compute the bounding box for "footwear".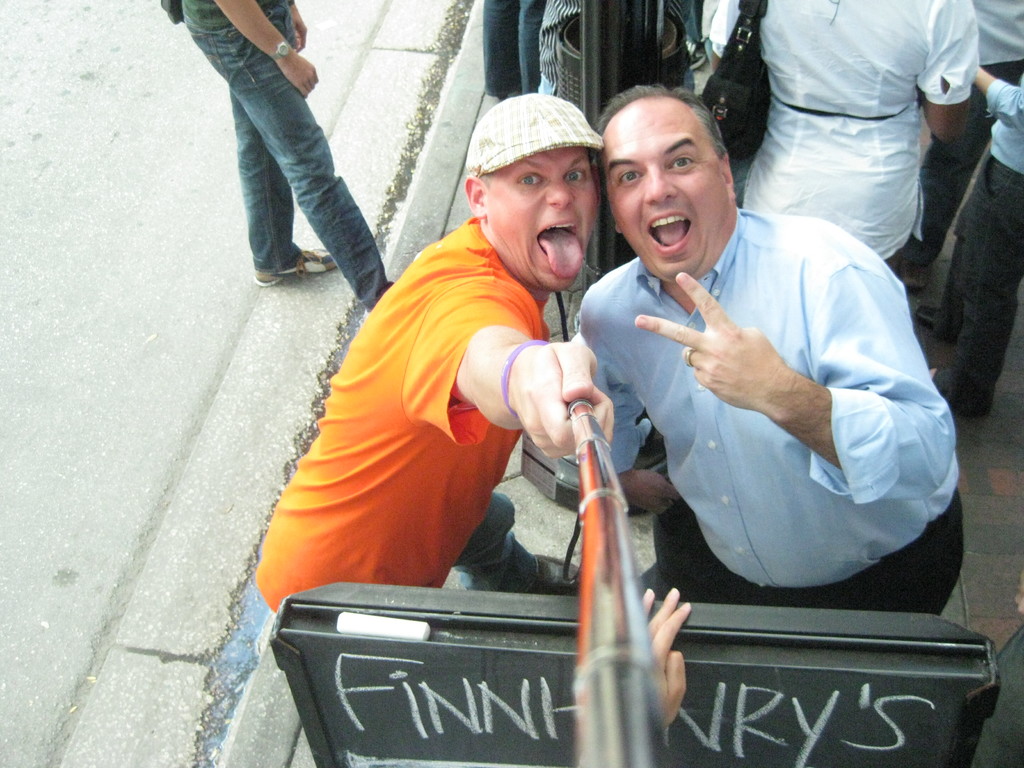
region(269, 247, 333, 278).
